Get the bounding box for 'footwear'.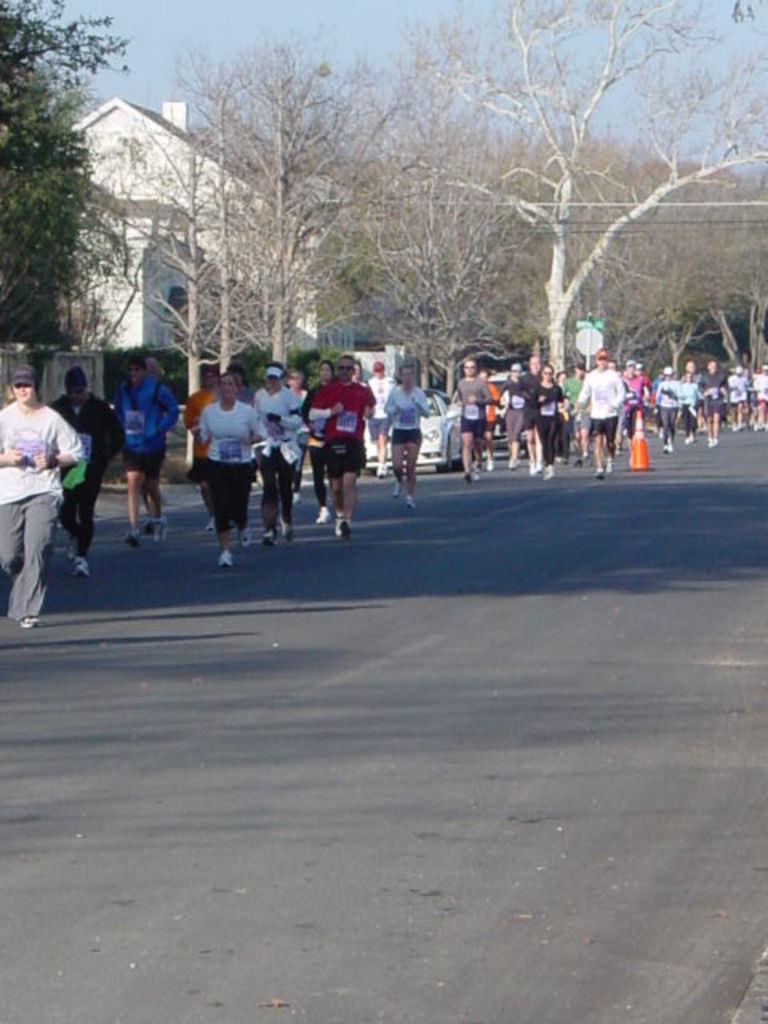
crop(541, 462, 550, 475).
